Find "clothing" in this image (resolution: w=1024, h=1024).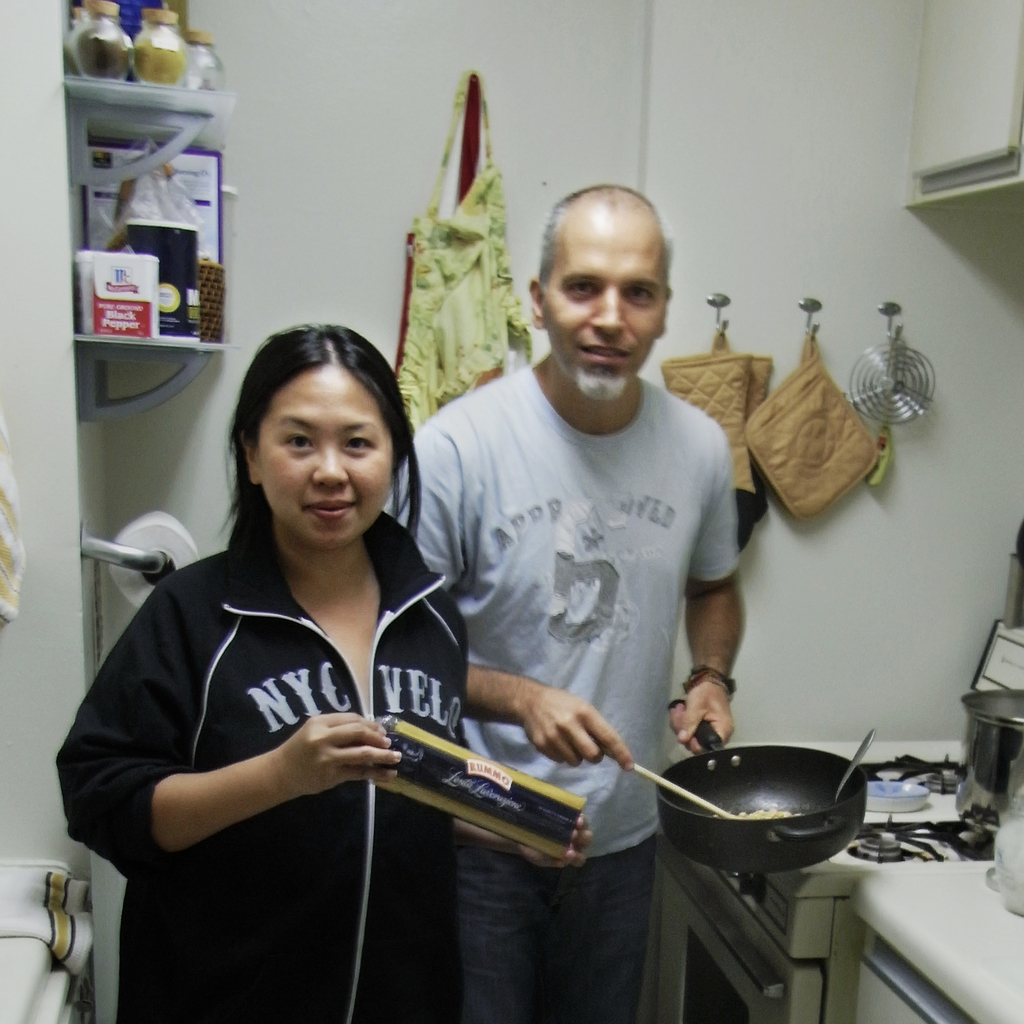
bbox=(52, 500, 468, 1023).
